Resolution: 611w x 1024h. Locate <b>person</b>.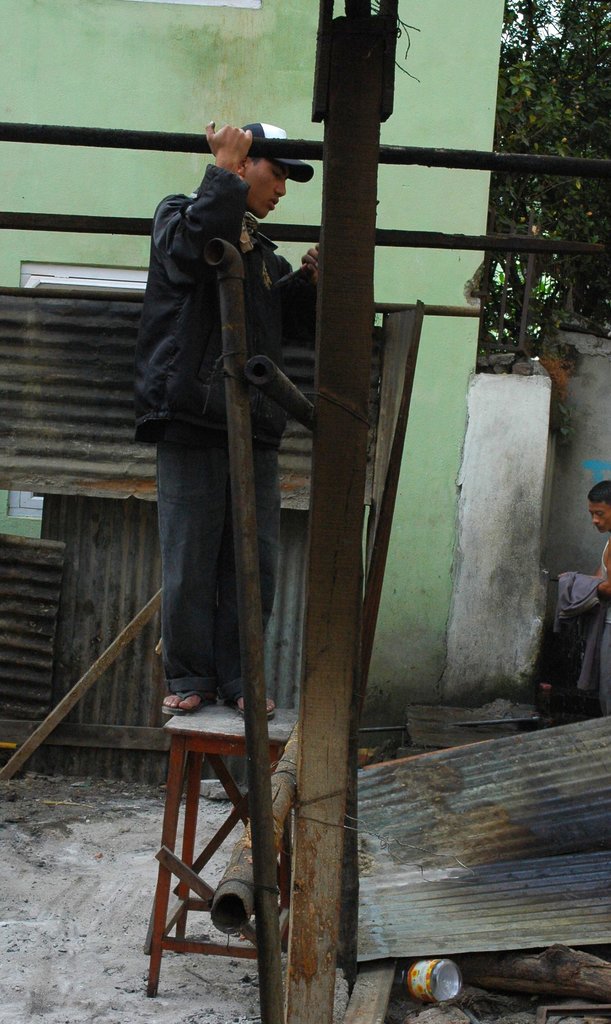
crop(554, 480, 610, 713).
